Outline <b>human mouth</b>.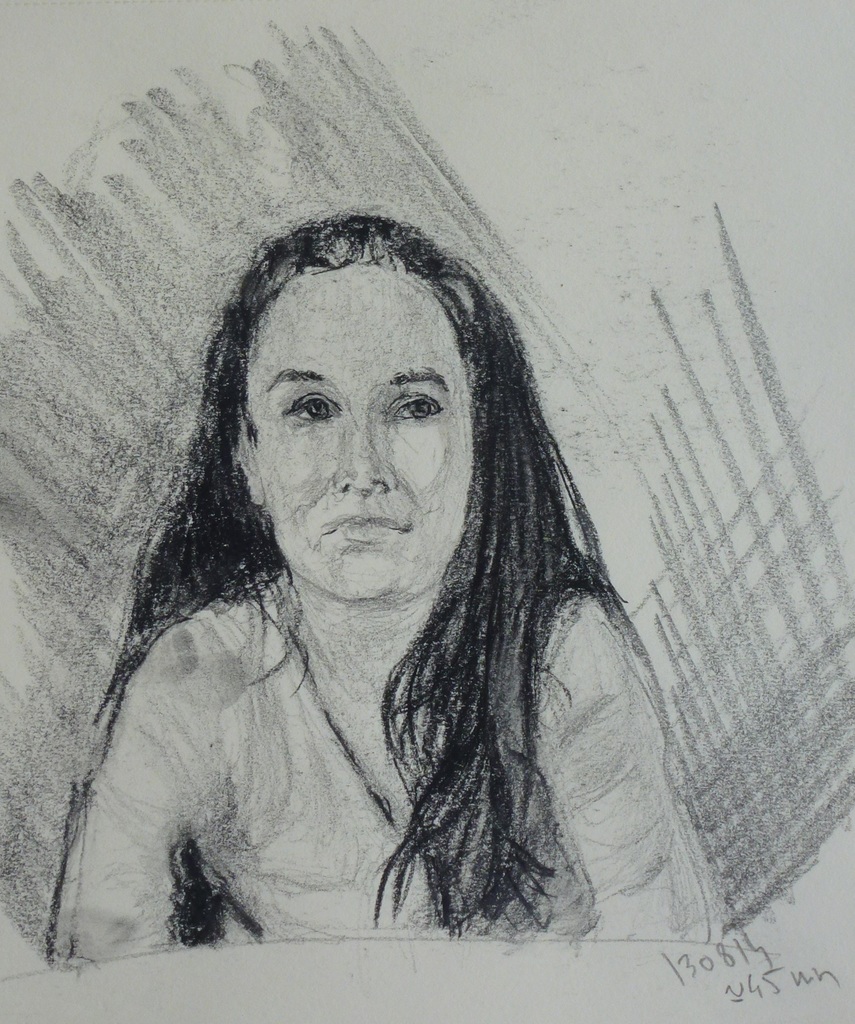
Outline: x1=325, y1=516, x2=410, y2=544.
